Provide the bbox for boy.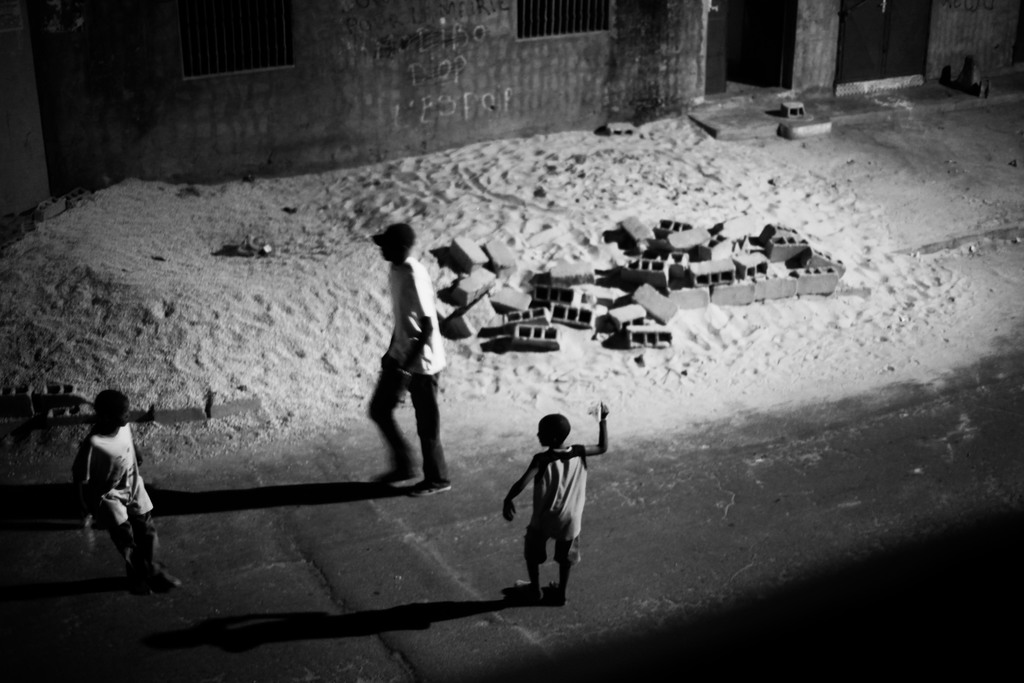
(x1=72, y1=384, x2=181, y2=592).
